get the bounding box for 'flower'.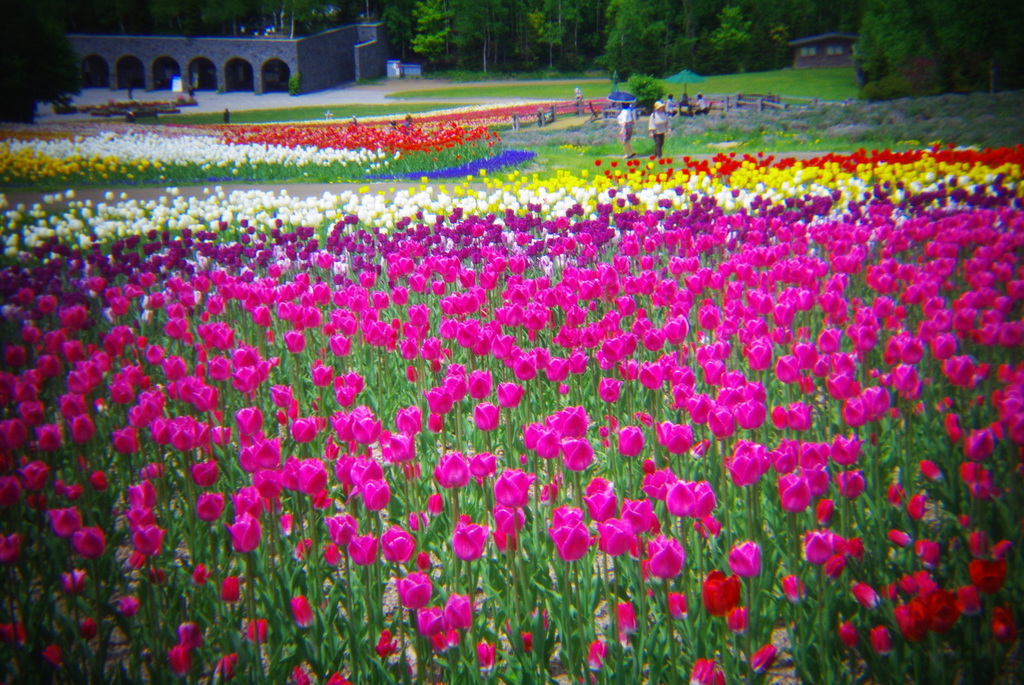
rect(61, 568, 86, 597).
